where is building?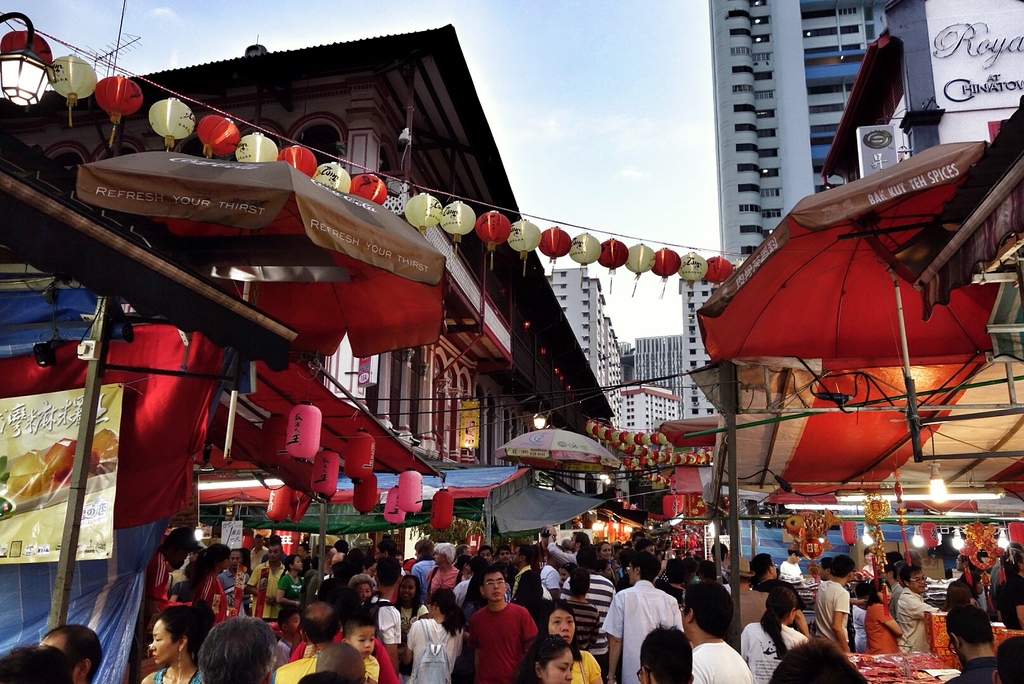
706:0:895:266.
